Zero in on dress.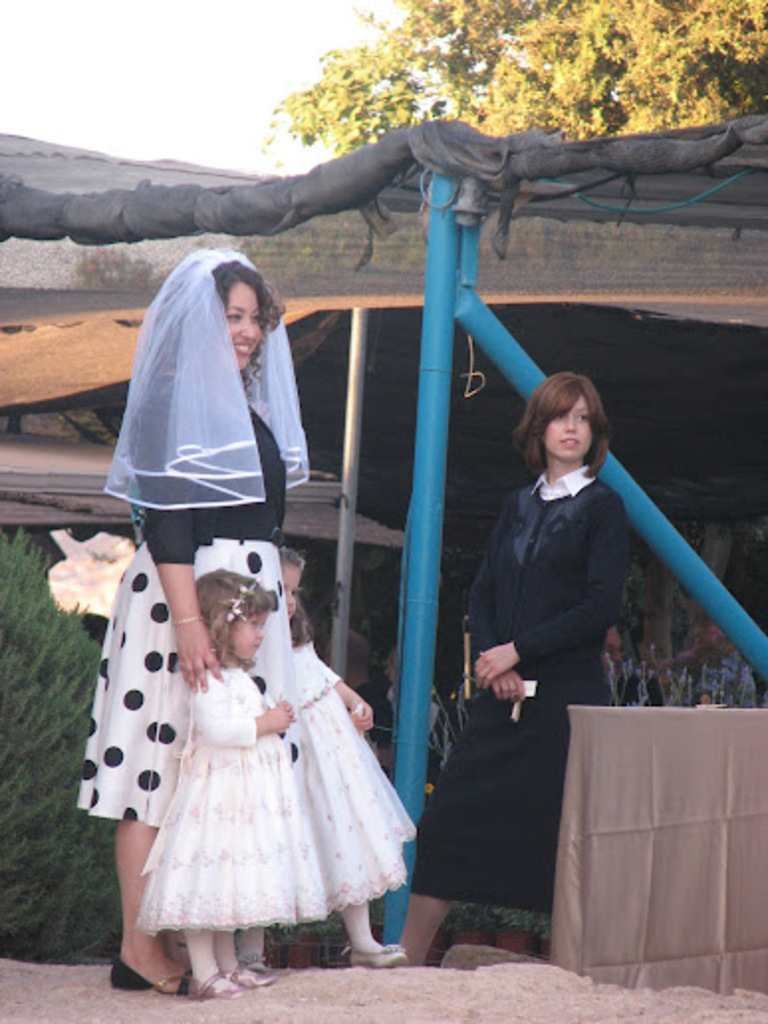
Zeroed in: bbox=(75, 391, 284, 824).
